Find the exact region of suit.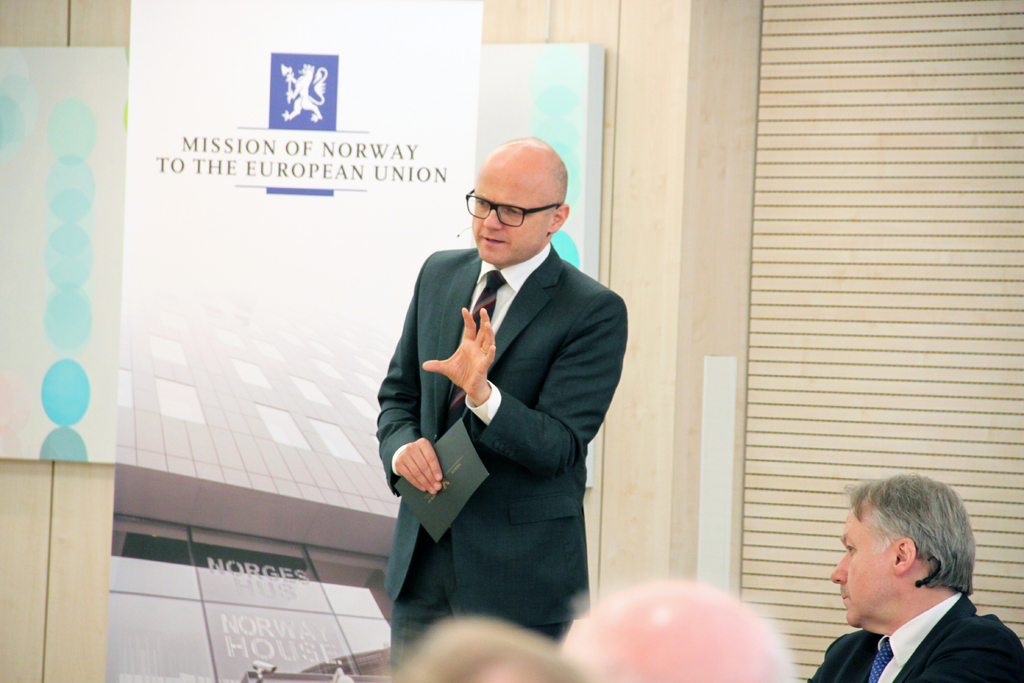
Exact region: <bbox>374, 149, 646, 653</bbox>.
